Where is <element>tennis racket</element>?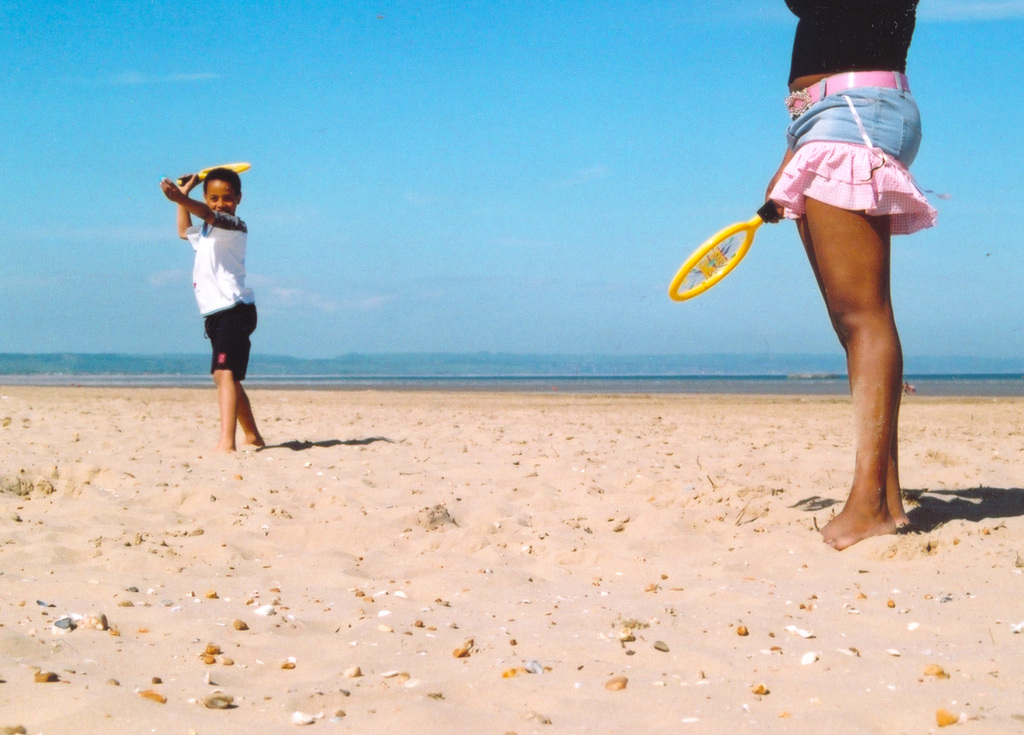
[174,161,254,187].
